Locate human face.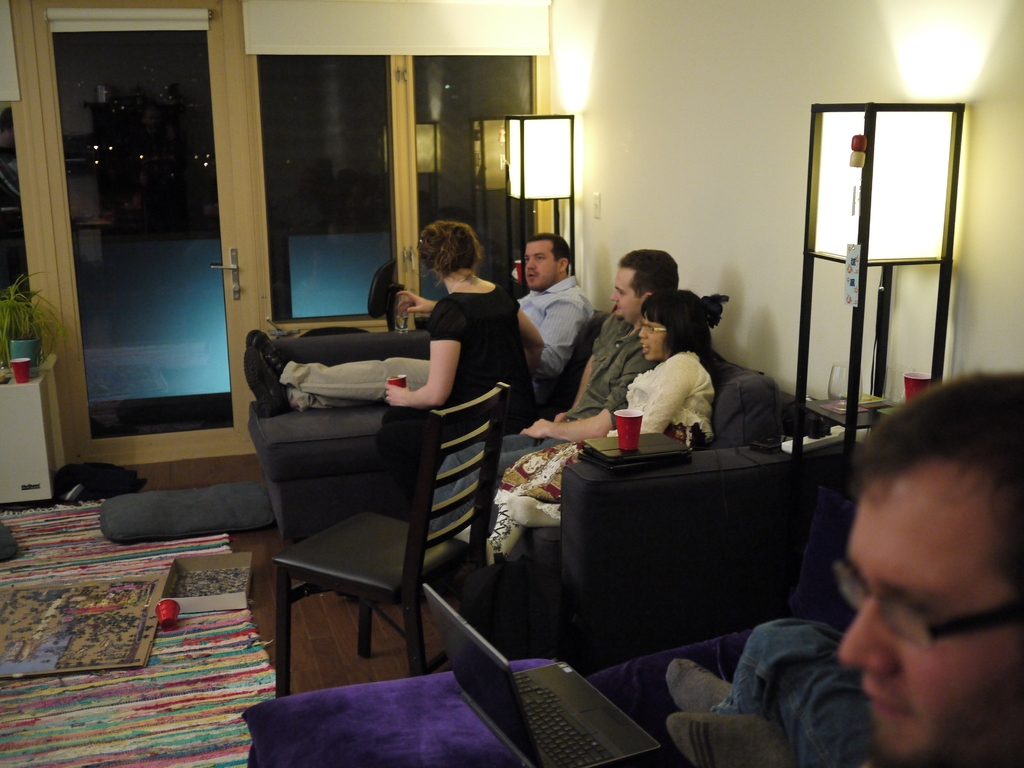
Bounding box: <region>637, 306, 663, 371</region>.
